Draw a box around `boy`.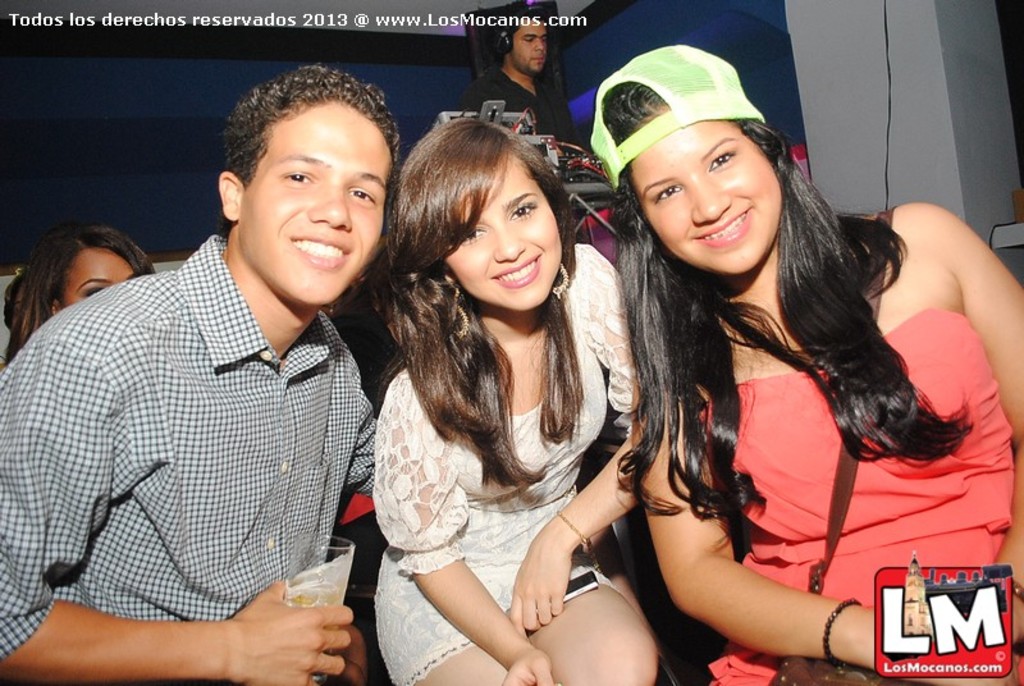
{"x1": 0, "y1": 60, "x2": 399, "y2": 685}.
